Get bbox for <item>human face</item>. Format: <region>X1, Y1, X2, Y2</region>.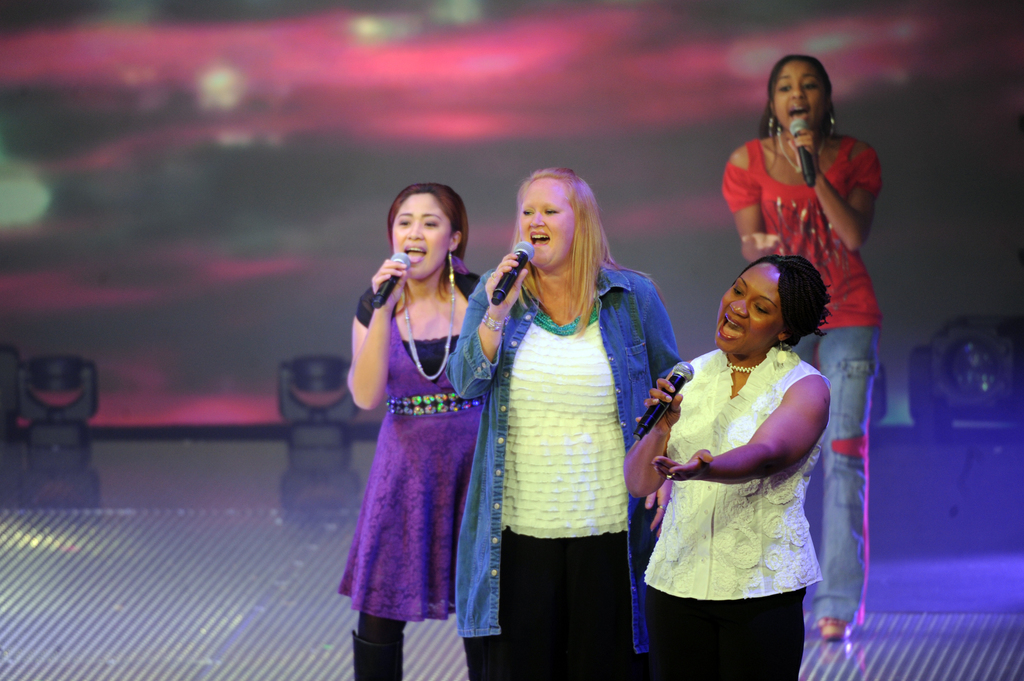
<region>719, 264, 776, 357</region>.
